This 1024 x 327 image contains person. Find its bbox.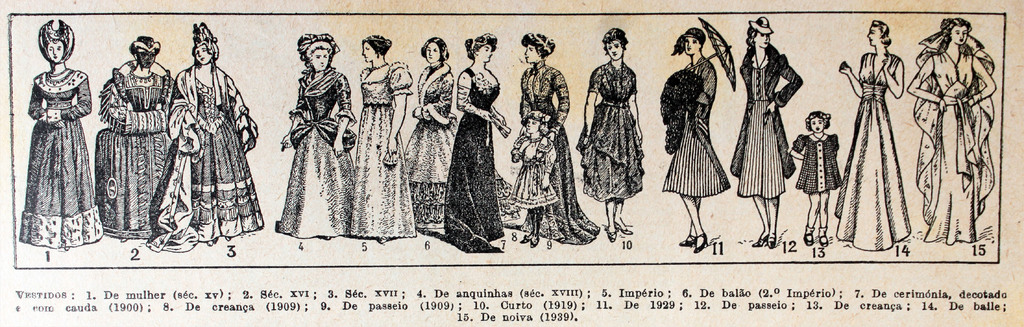
<region>788, 112, 844, 237</region>.
